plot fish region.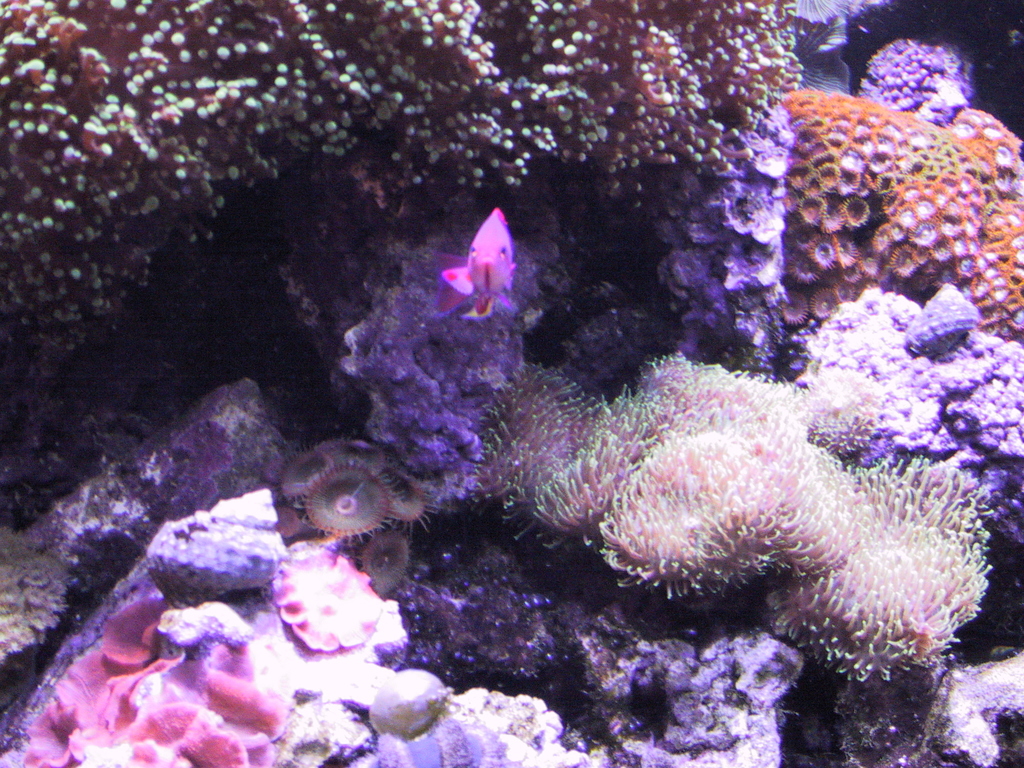
Plotted at bbox=(433, 197, 531, 339).
